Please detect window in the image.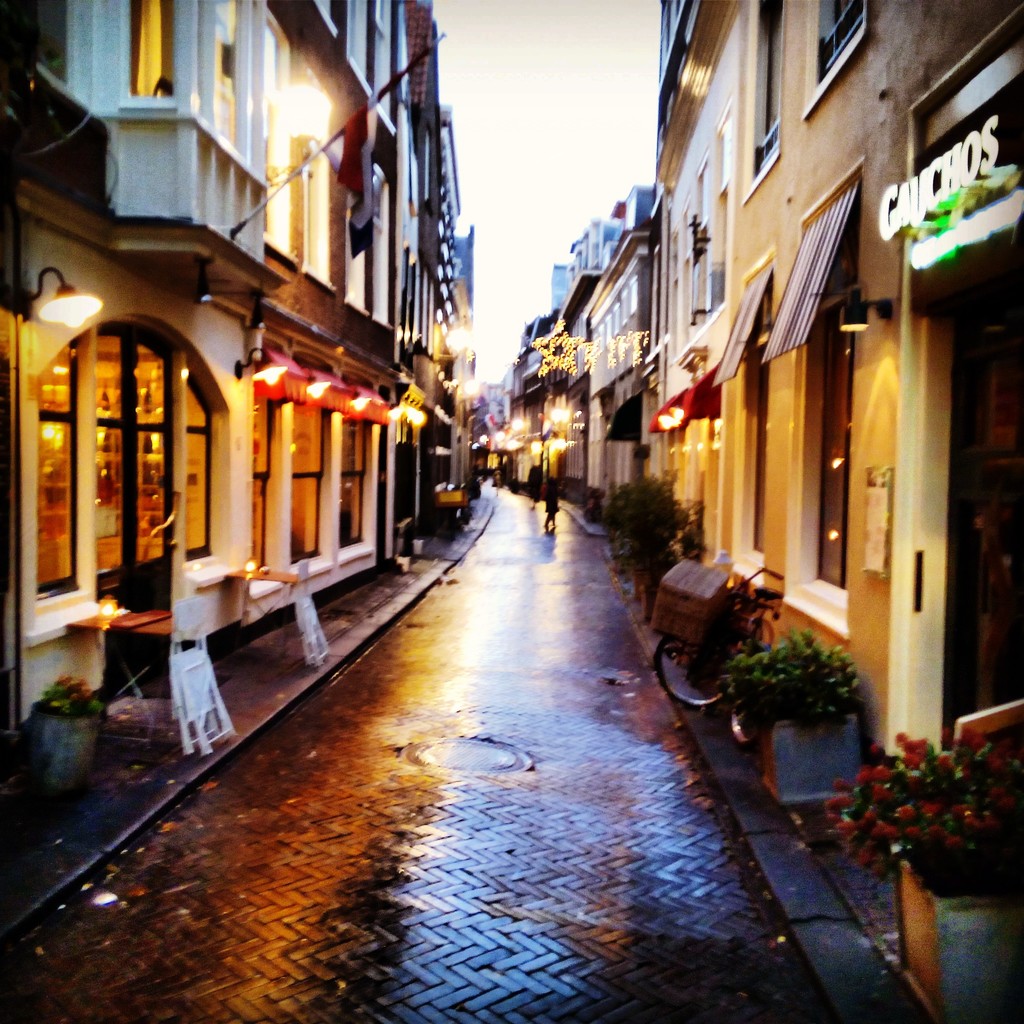
739, 0, 782, 205.
